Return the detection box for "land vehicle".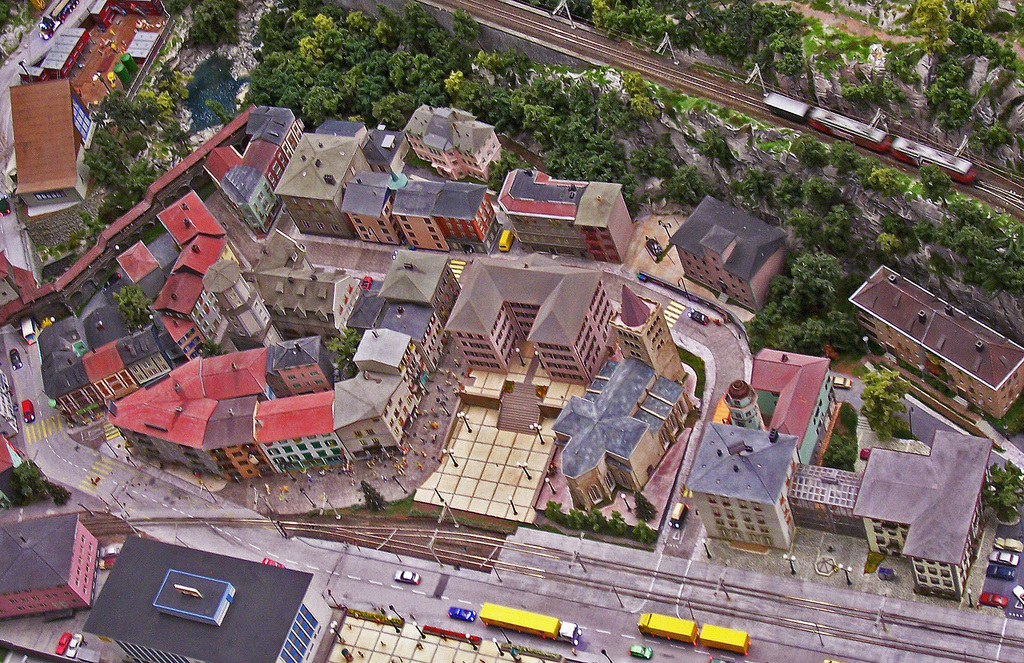
992/536/1022/557.
